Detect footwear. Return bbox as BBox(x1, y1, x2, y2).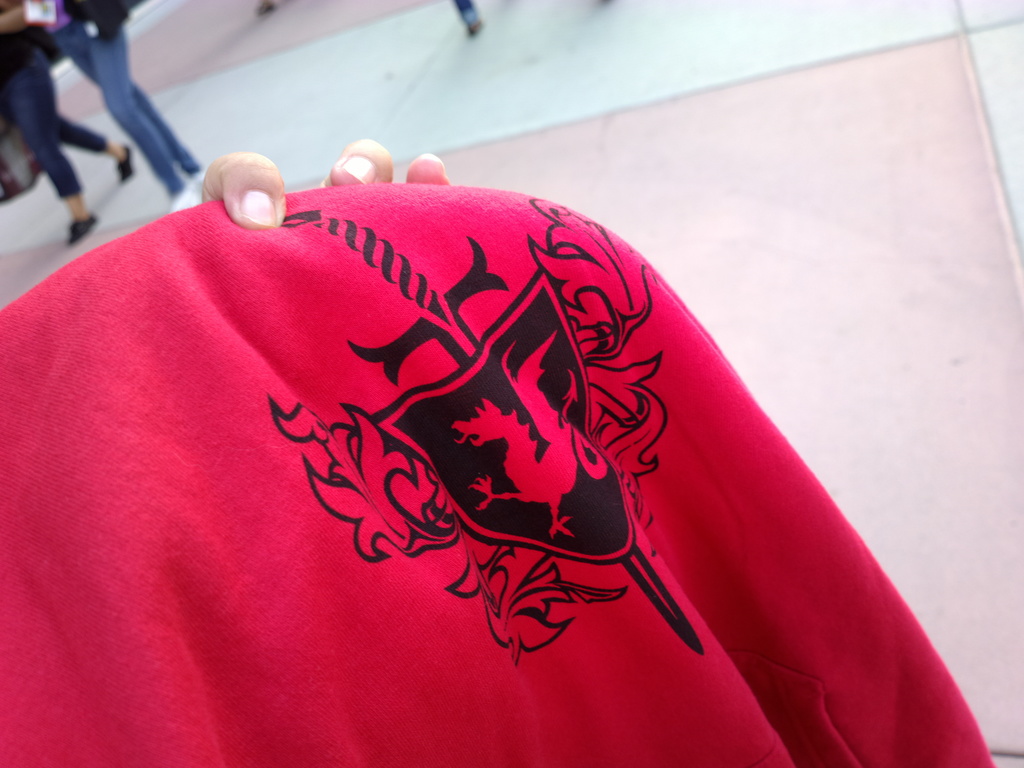
BBox(115, 140, 135, 186).
